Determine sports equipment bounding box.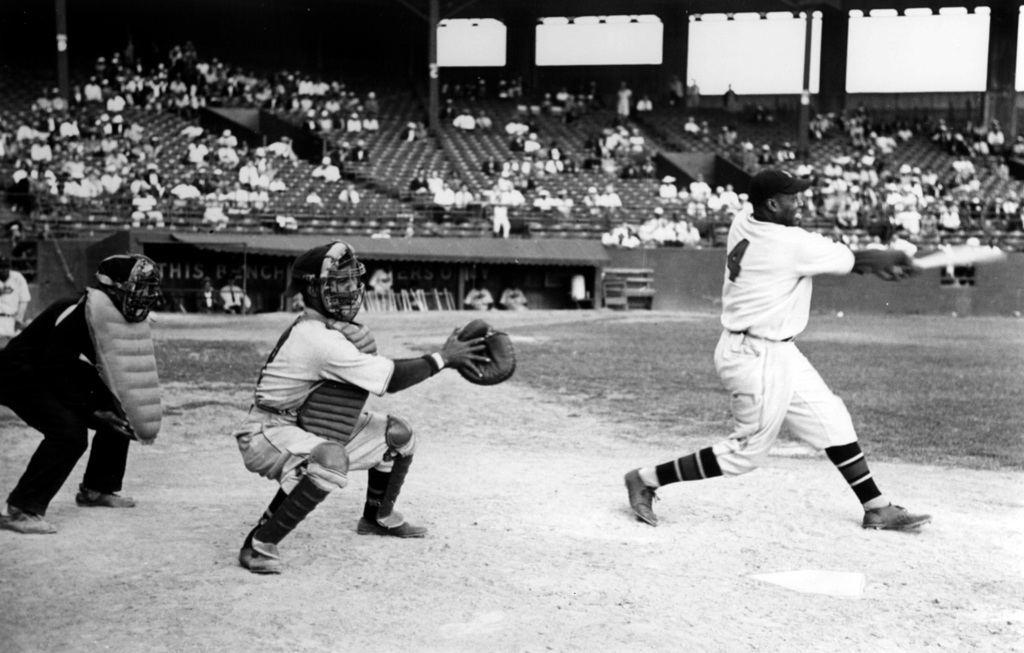
Determined: region(287, 233, 372, 323).
